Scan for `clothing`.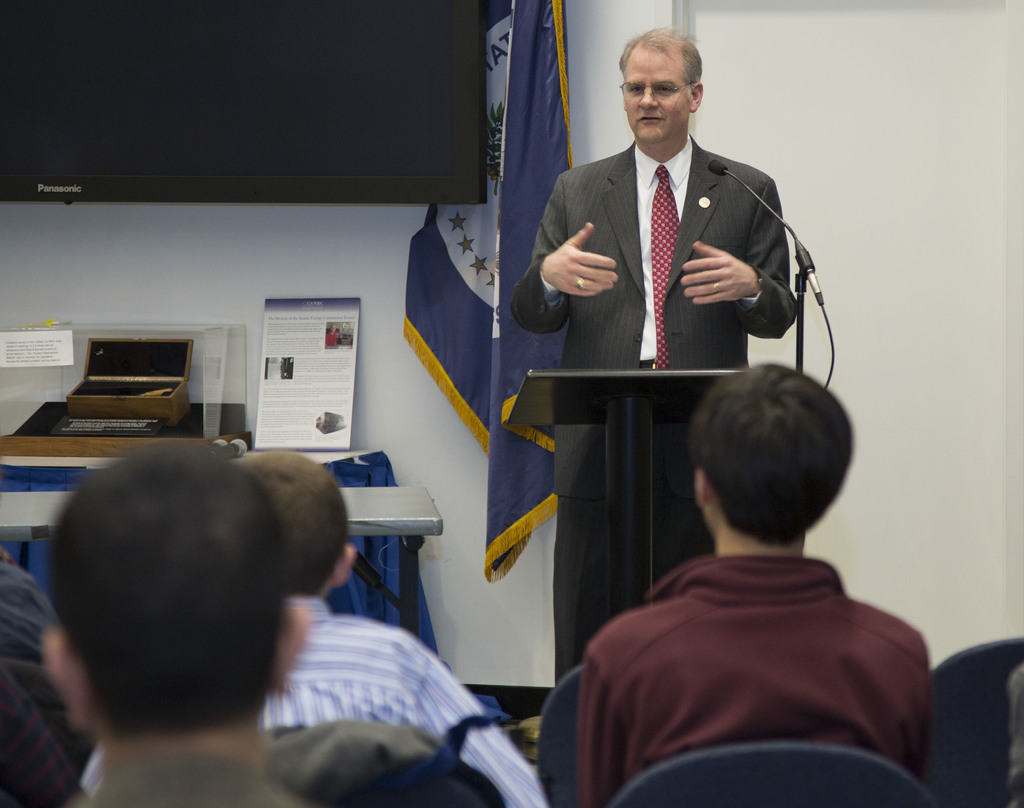
Scan result: {"left": 68, "top": 738, "right": 322, "bottom": 807}.
